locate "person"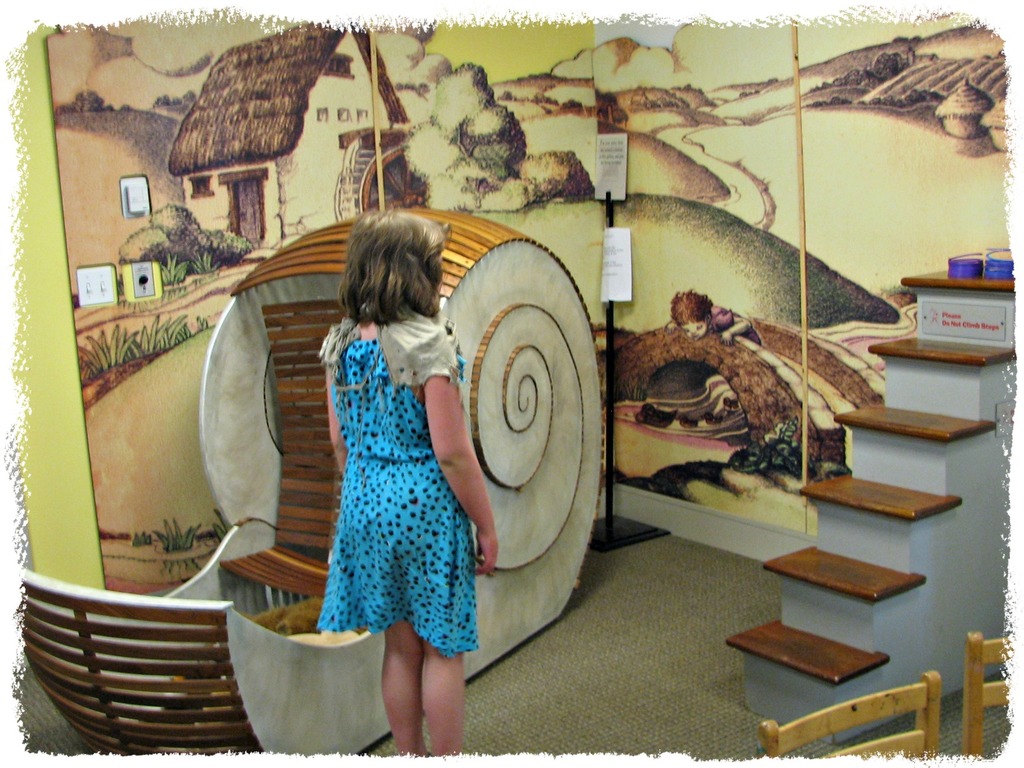
[left=319, top=209, right=500, bottom=758]
